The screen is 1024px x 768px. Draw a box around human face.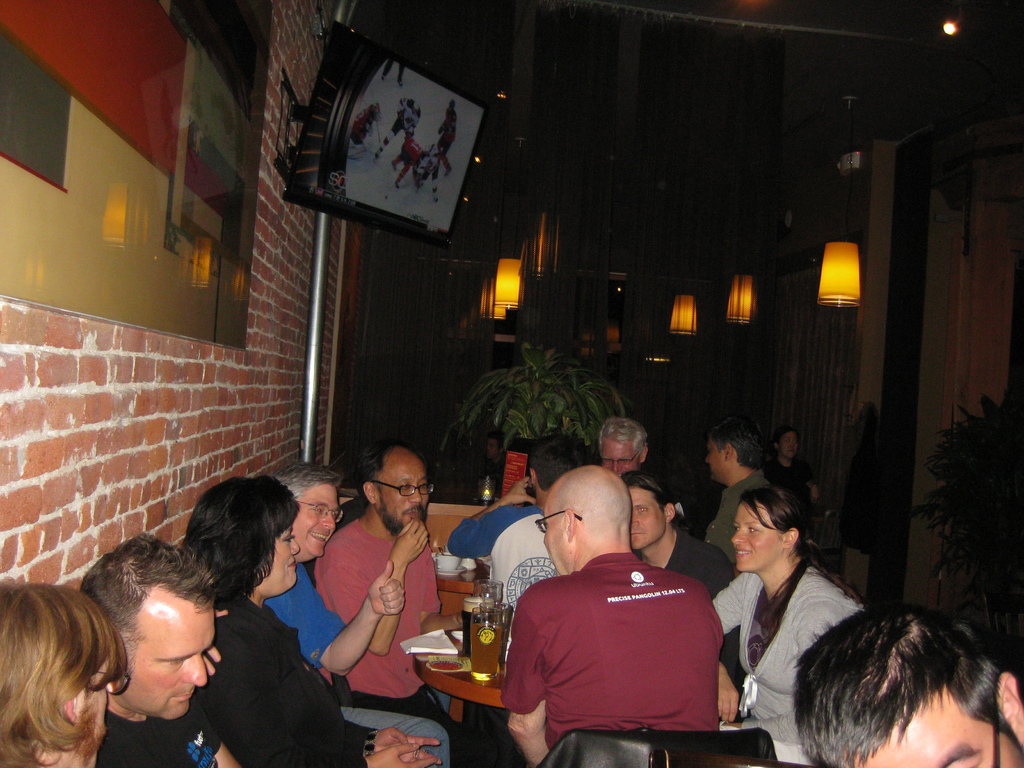
633:491:665:550.
